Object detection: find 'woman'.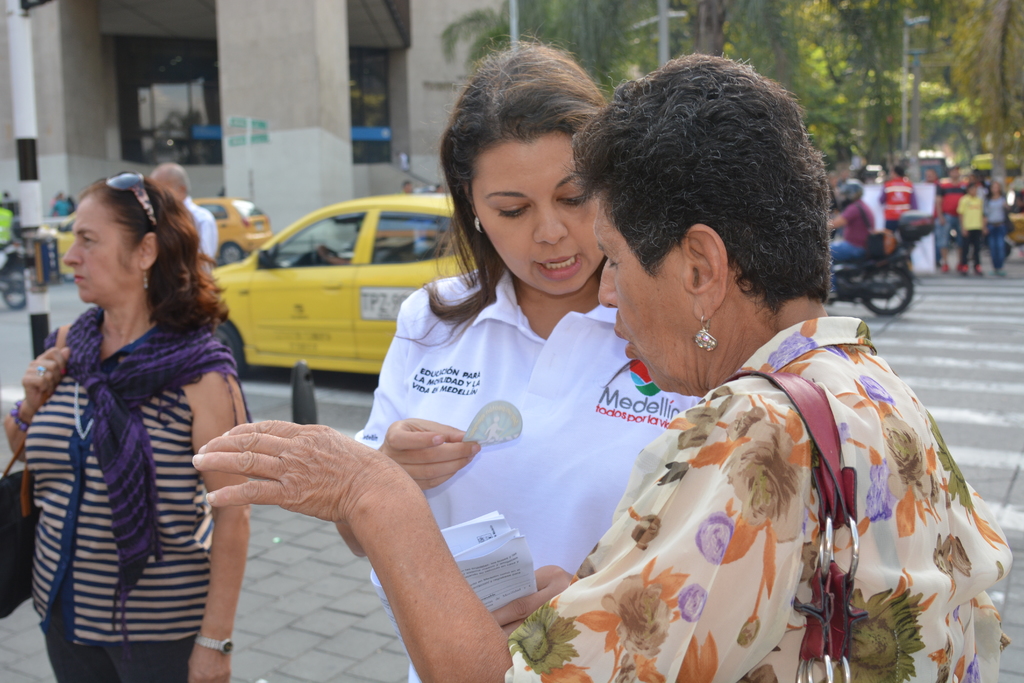
left=348, top=45, right=698, bottom=682.
